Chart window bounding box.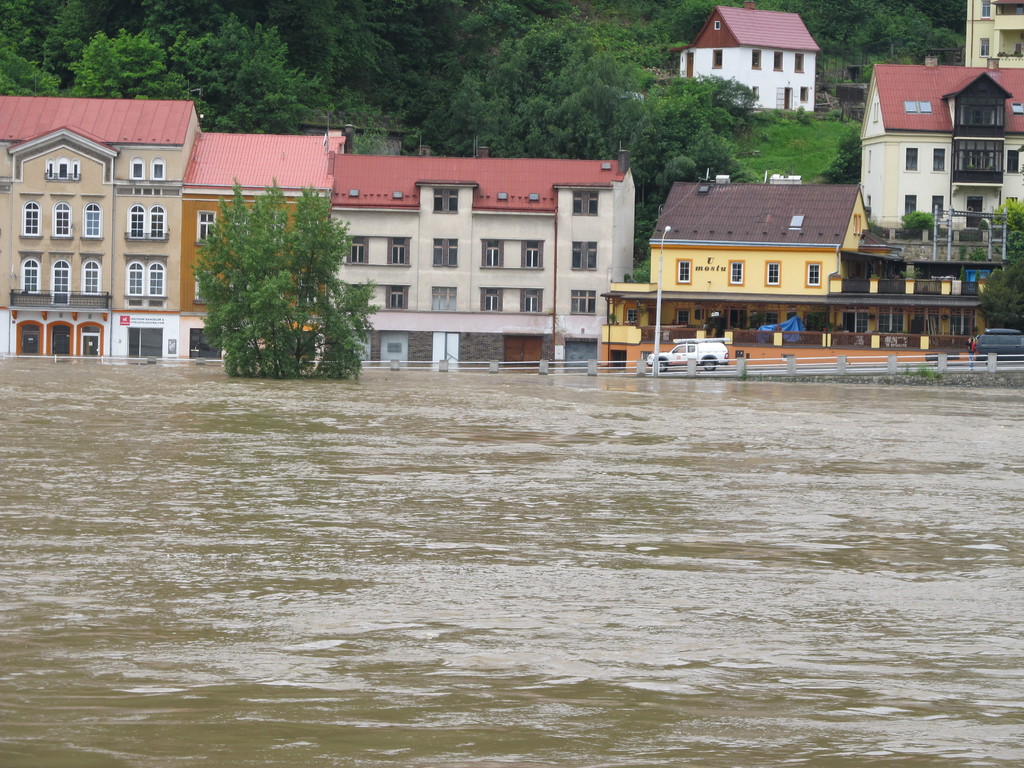
Charted: 195, 209, 219, 241.
